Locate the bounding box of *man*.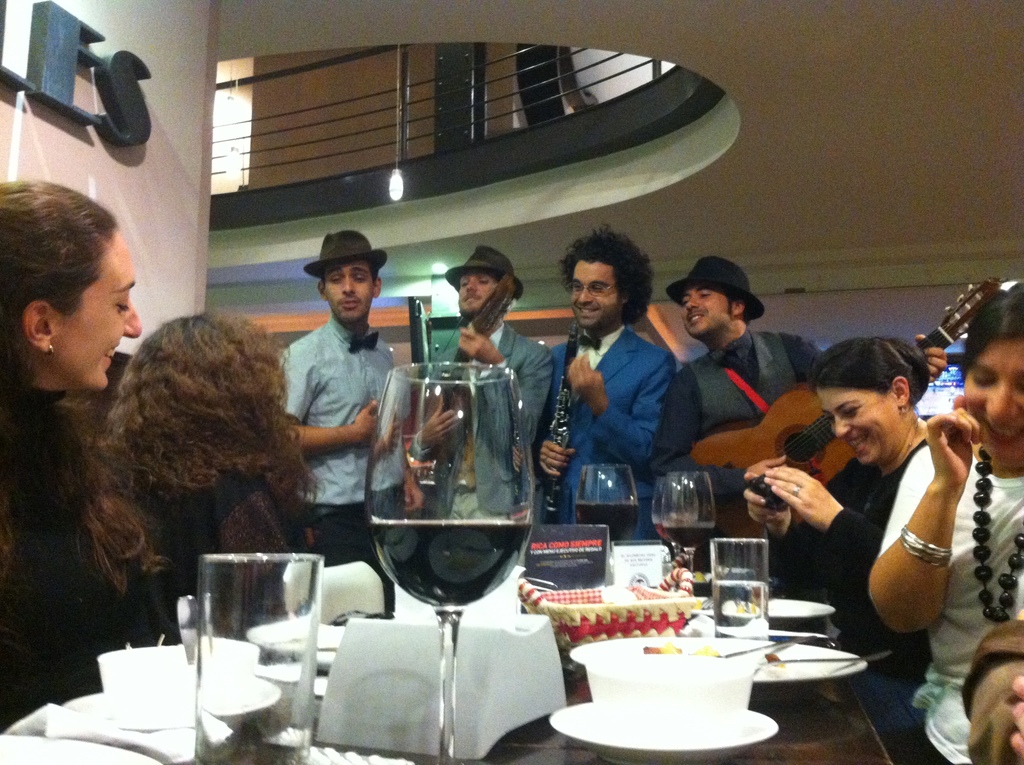
Bounding box: pyautogui.locateOnScreen(276, 235, 401, 570).
